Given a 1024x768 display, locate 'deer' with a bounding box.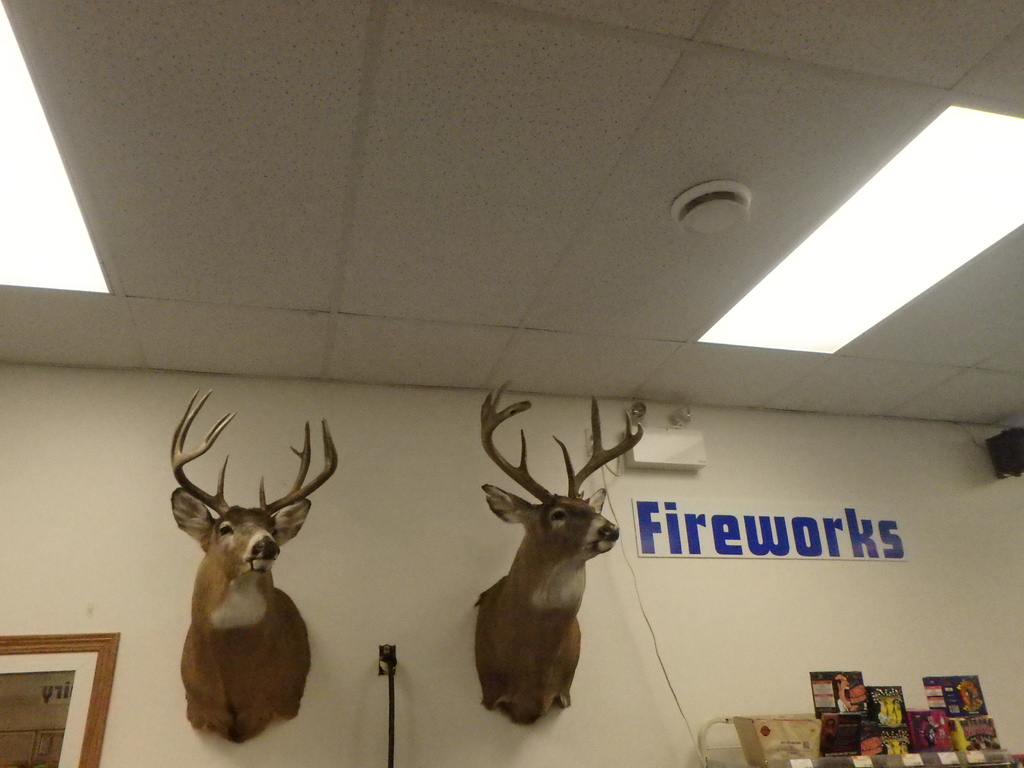
Located: box(172, 388, 338, 745).
